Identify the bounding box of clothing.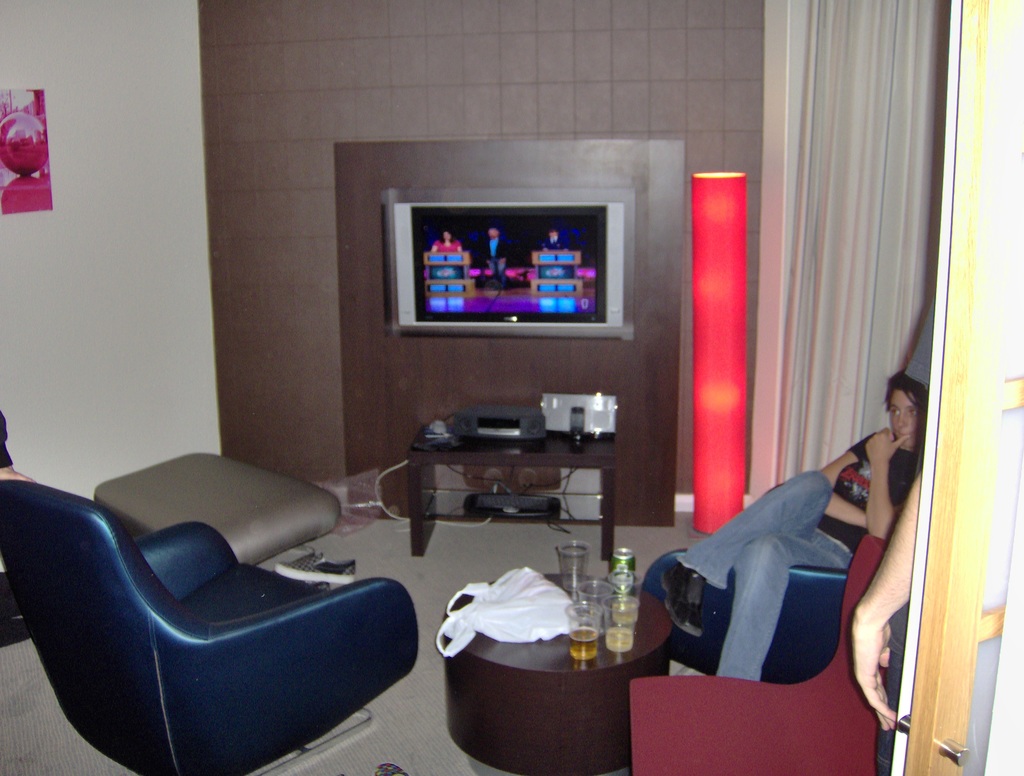
box(665, 450, 870, 709).
